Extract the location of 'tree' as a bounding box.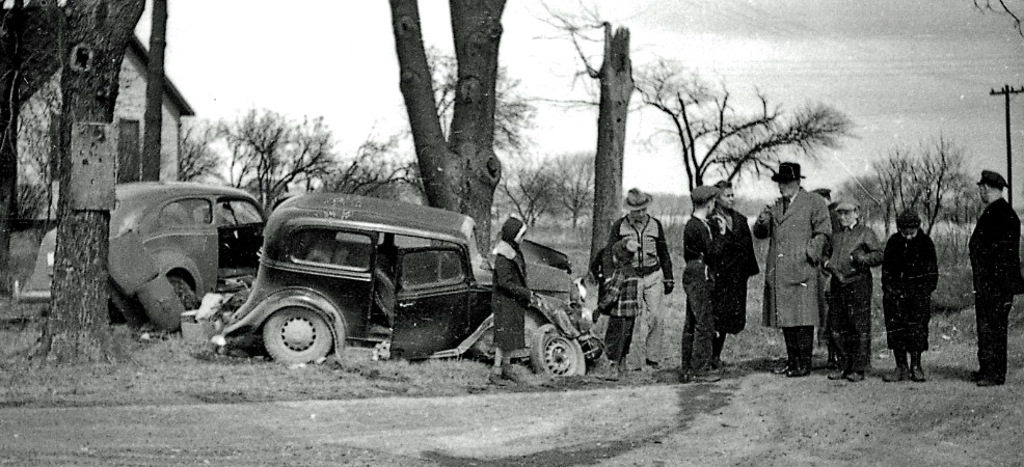
546 148 596 227.
